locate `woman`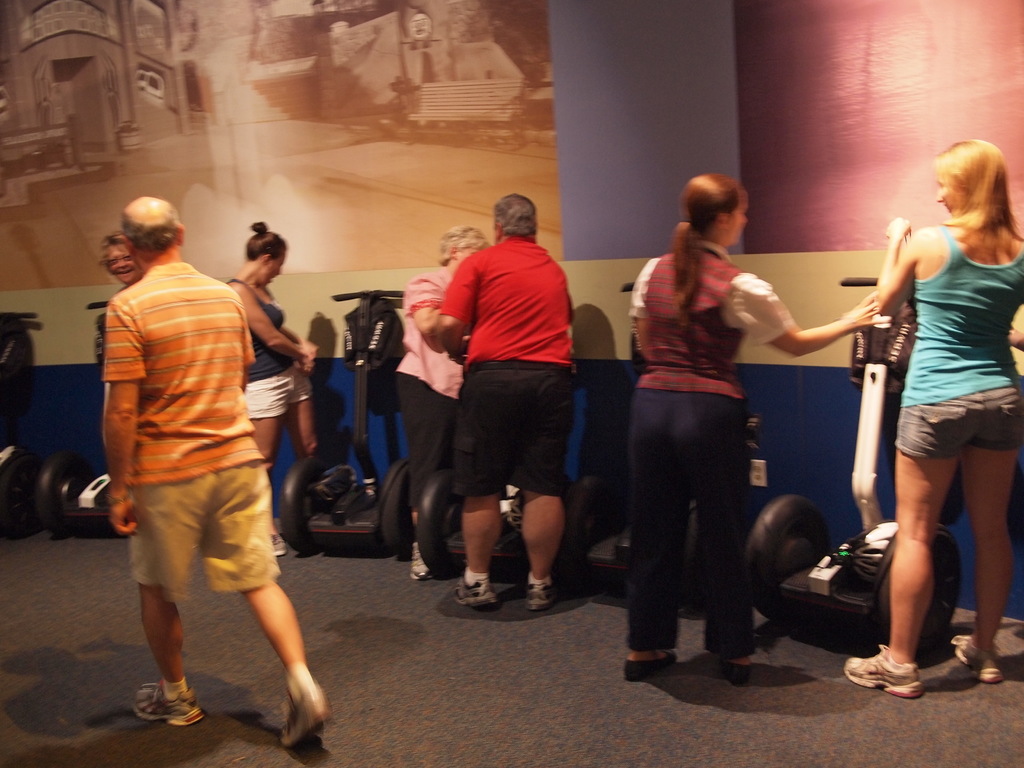
[845,141,1023,701]
